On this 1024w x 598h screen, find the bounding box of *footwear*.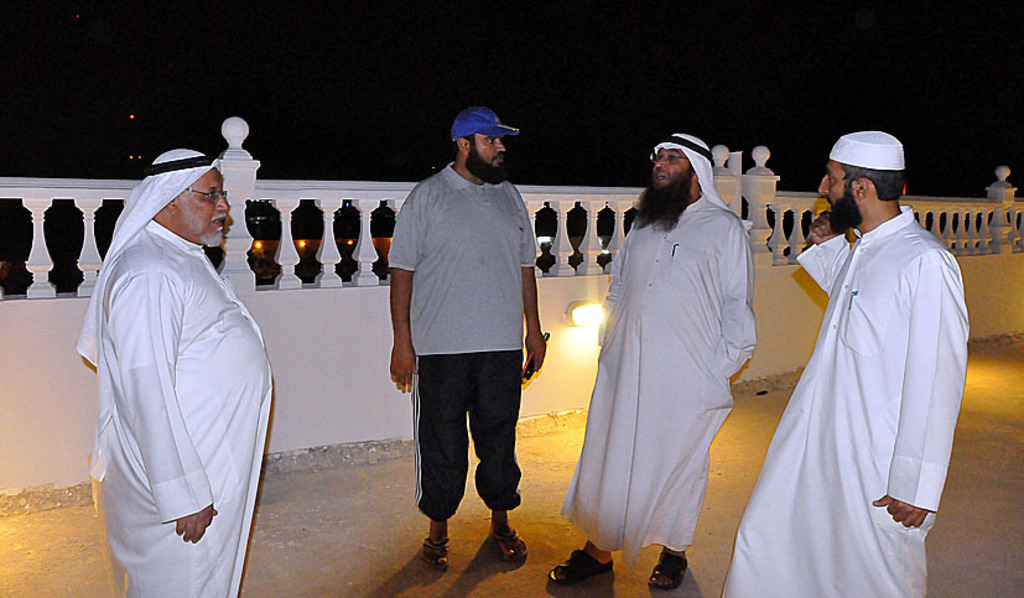
Bounding box: 490, 527, 530, 563.
